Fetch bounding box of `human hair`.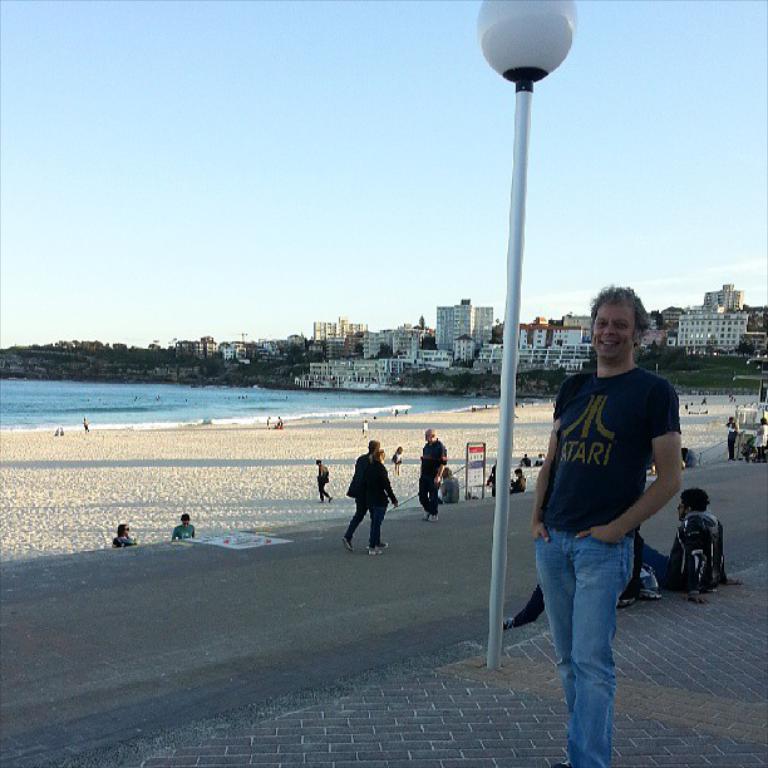
Bbox: 683, 487, 709, 515.
